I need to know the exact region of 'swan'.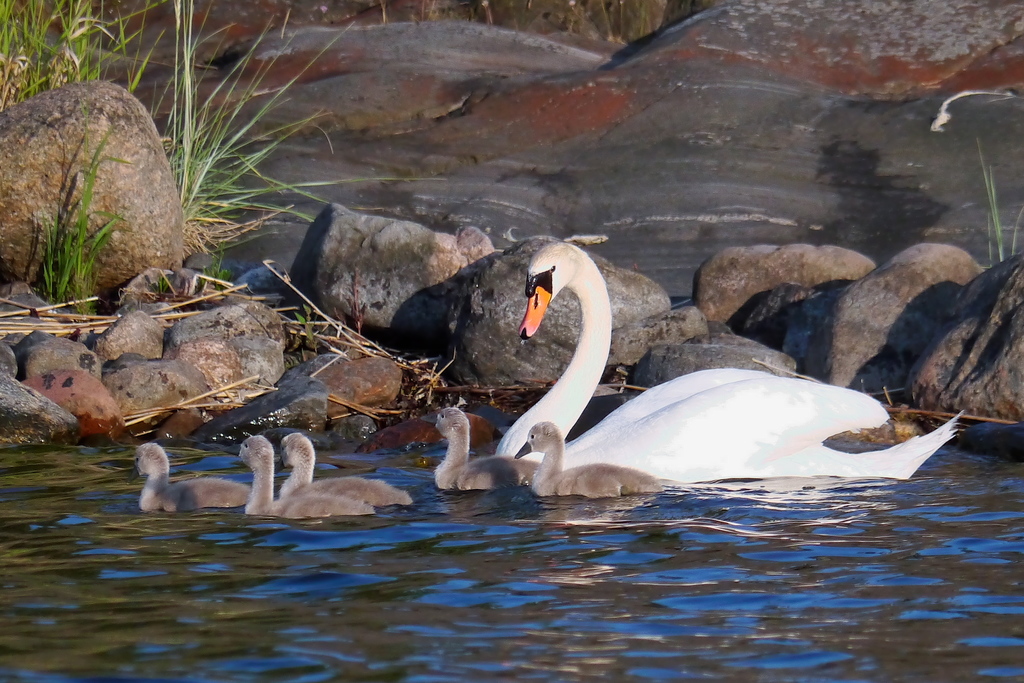
Region: BBox(269, 436, 412, 511).
